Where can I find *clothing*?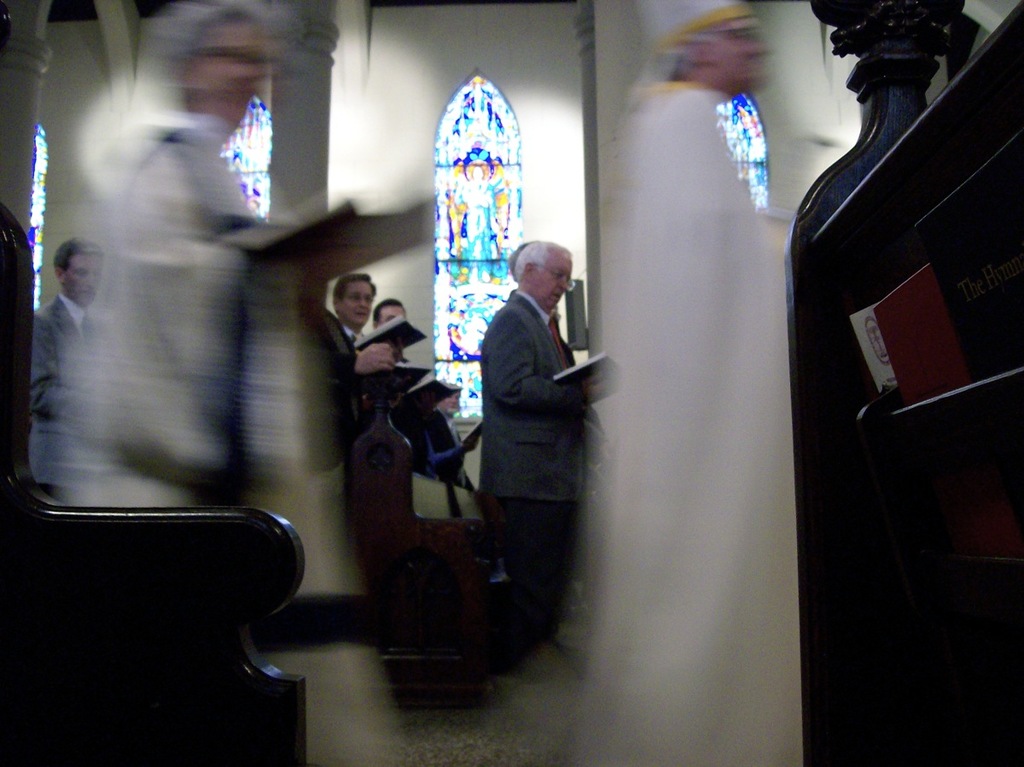
You can find it at bbox(24, 293, 104, 494).
